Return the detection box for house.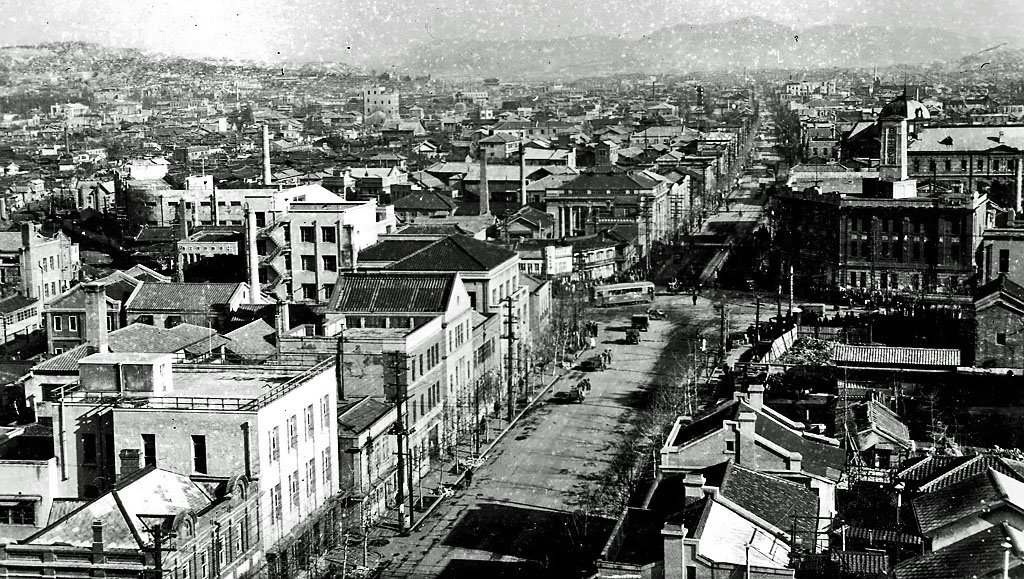
box=[834, 394, 912, 457].
